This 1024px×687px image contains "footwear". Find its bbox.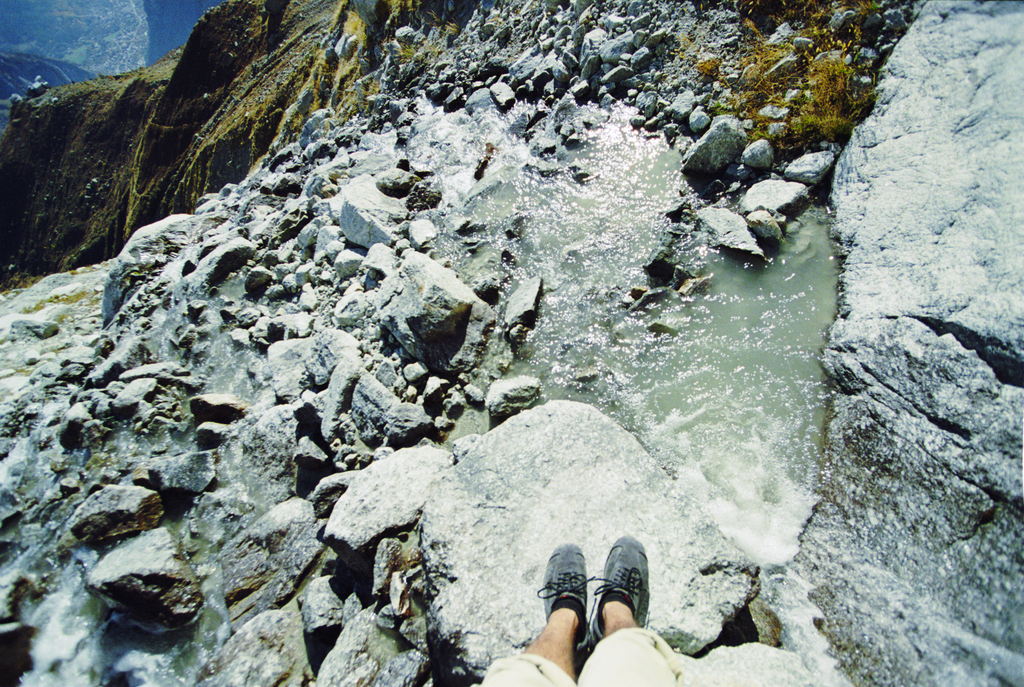
{"left": 539, "top": 547, "right": 588, "bottom": 641}.
